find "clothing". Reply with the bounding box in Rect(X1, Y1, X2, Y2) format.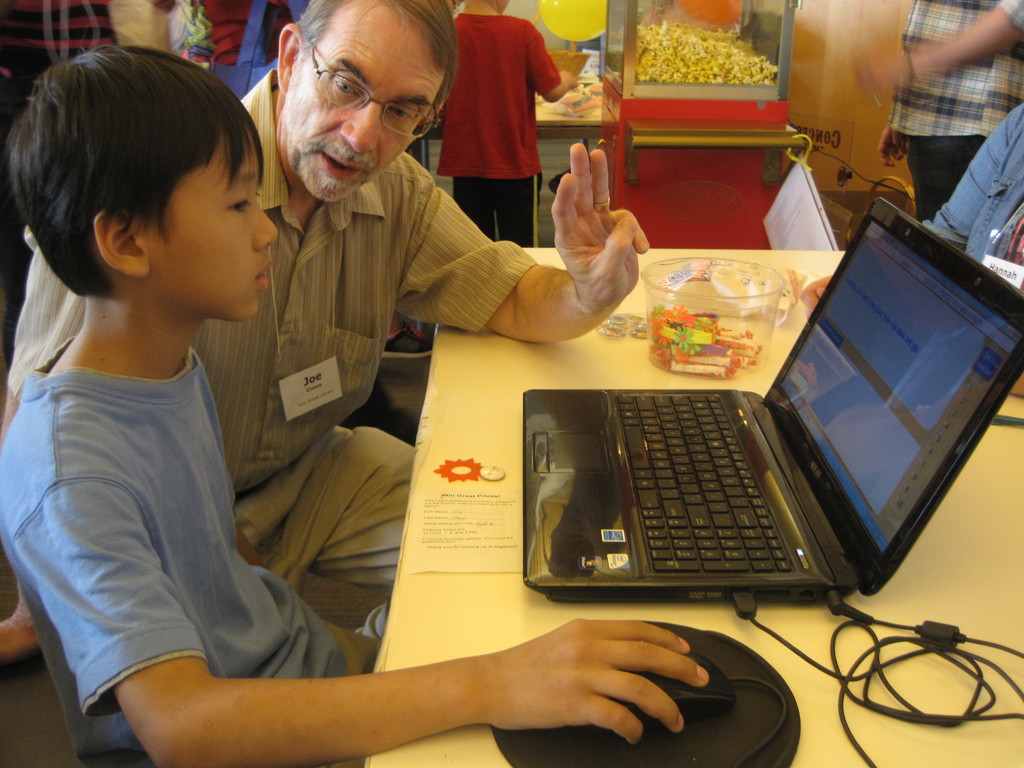
Rect(435, 12, 566, 250).
